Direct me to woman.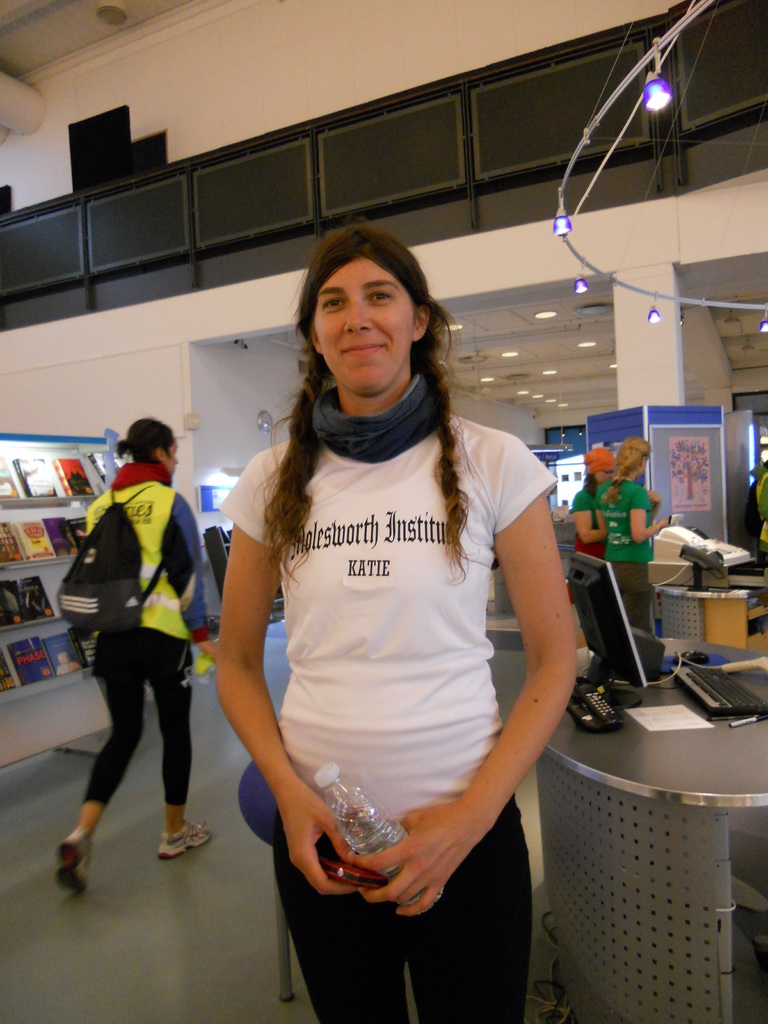
Direction: 597 434 671 632.
